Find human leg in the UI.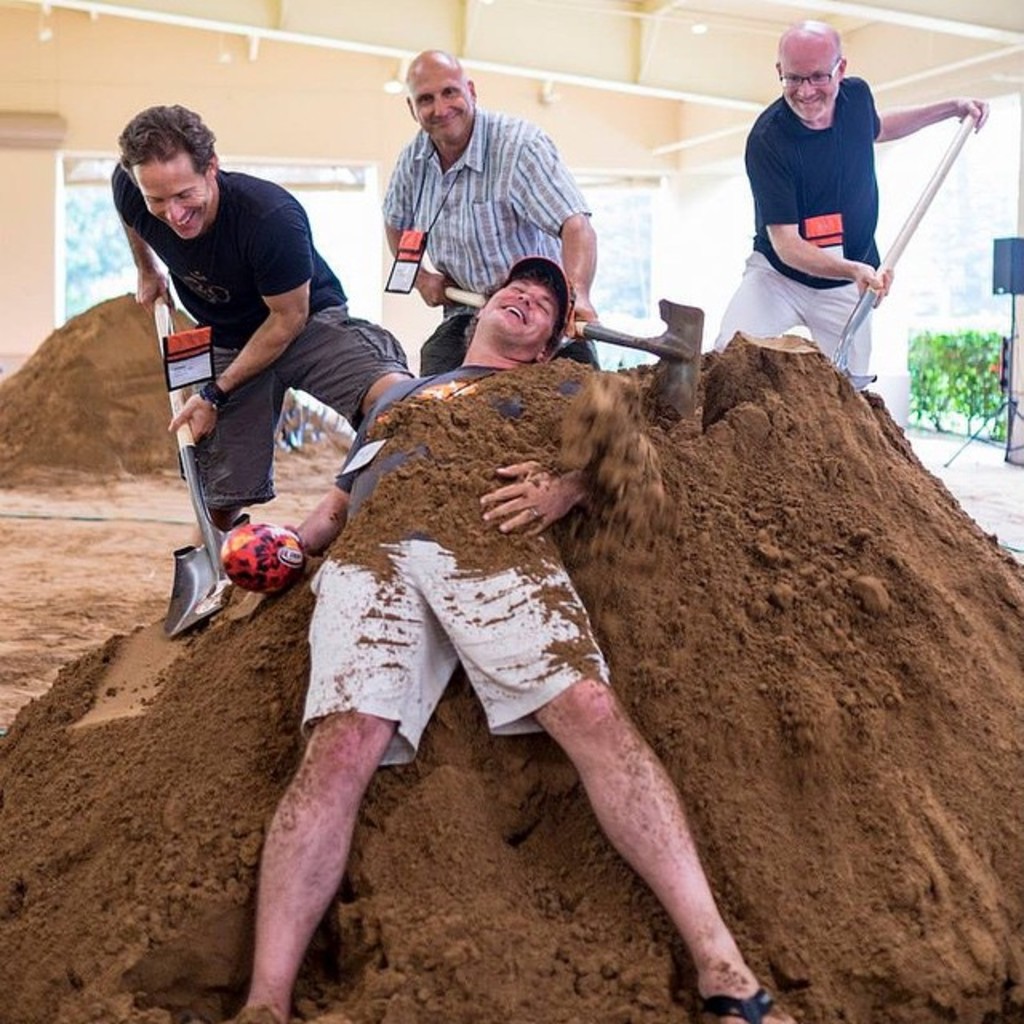
UI element at crop(230, 541, 429, 1022).
